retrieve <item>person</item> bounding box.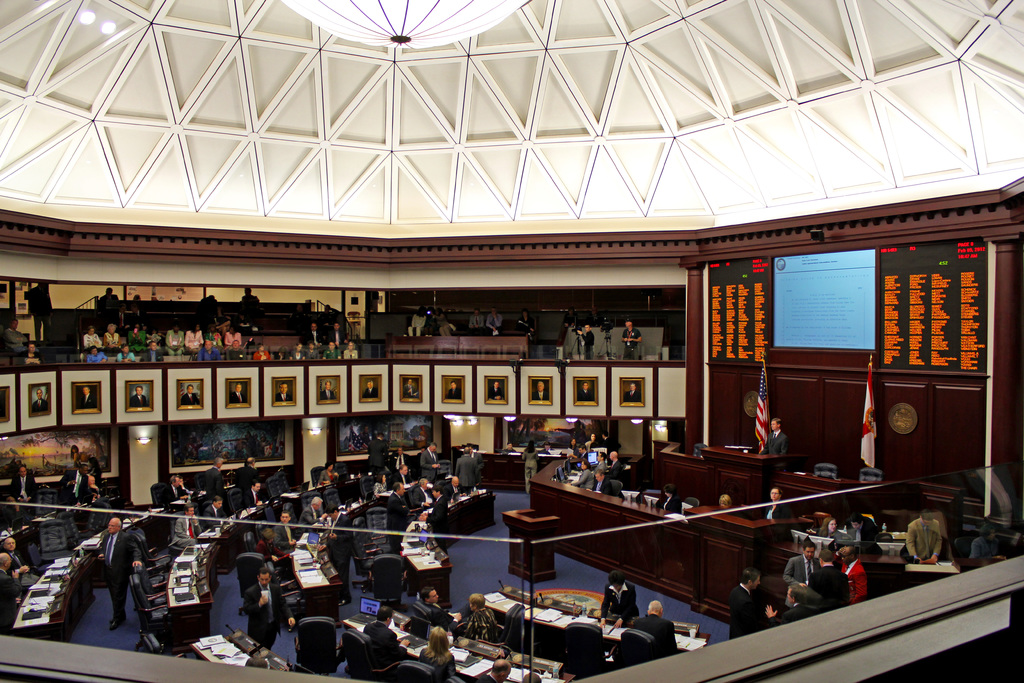
Bounding box: (239,481,267,508).
